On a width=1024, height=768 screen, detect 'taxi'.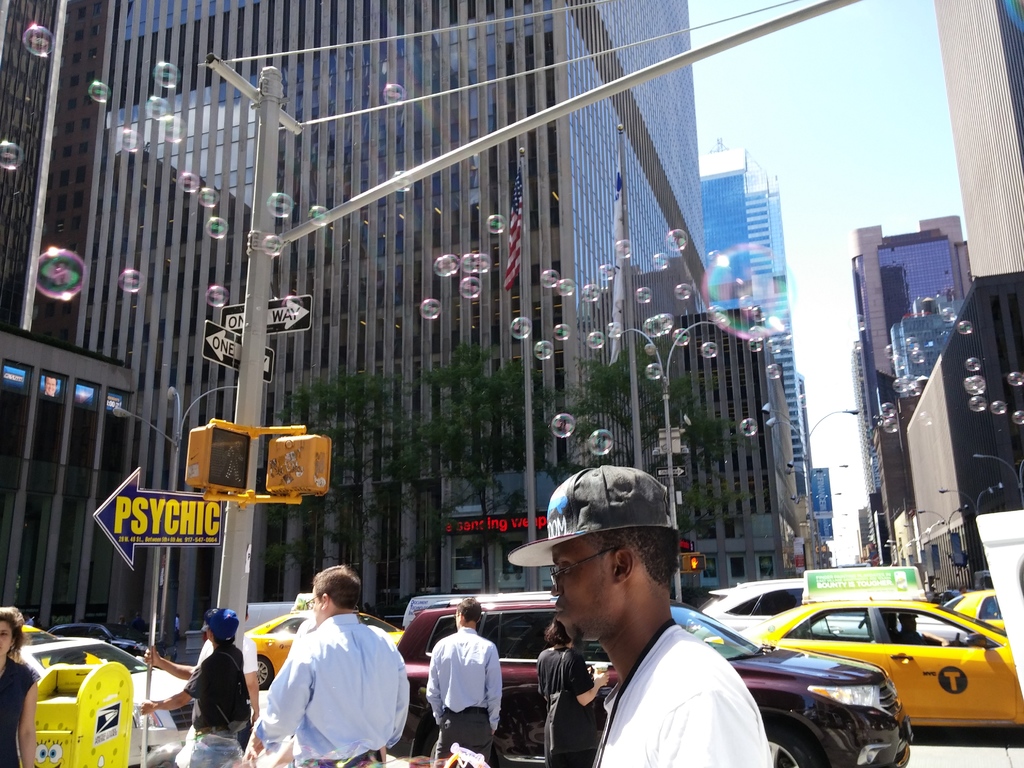
bbox=(17, 625, 109, 673).
